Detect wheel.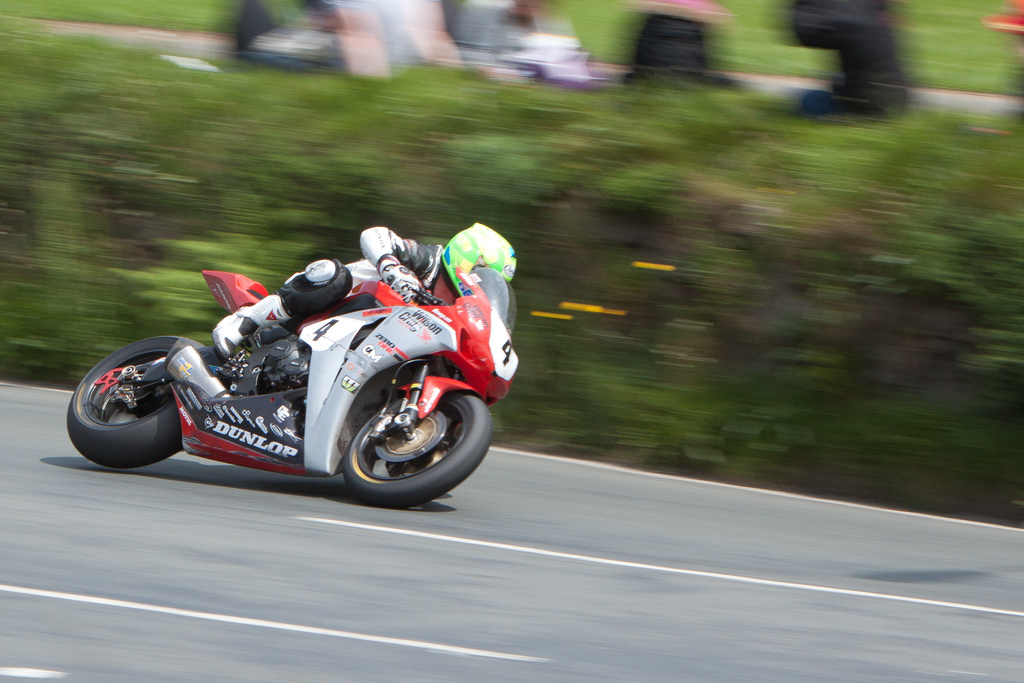
Detected at x1=62 y1=333 x2=187 y2=472.
